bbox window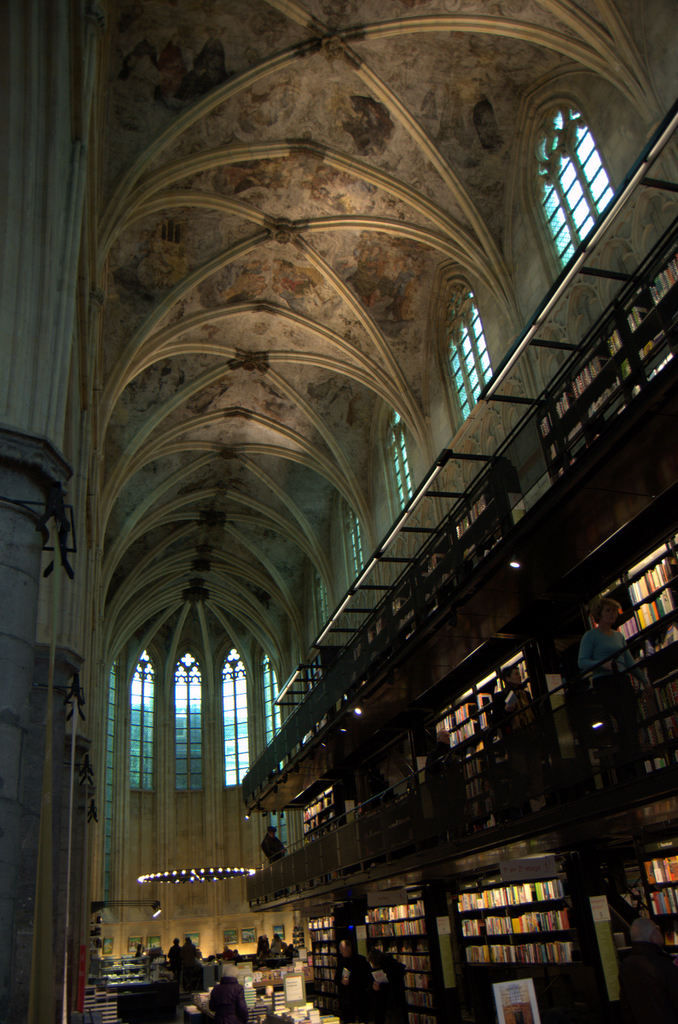
x1=398, y1=406, x2=415, y2=526
